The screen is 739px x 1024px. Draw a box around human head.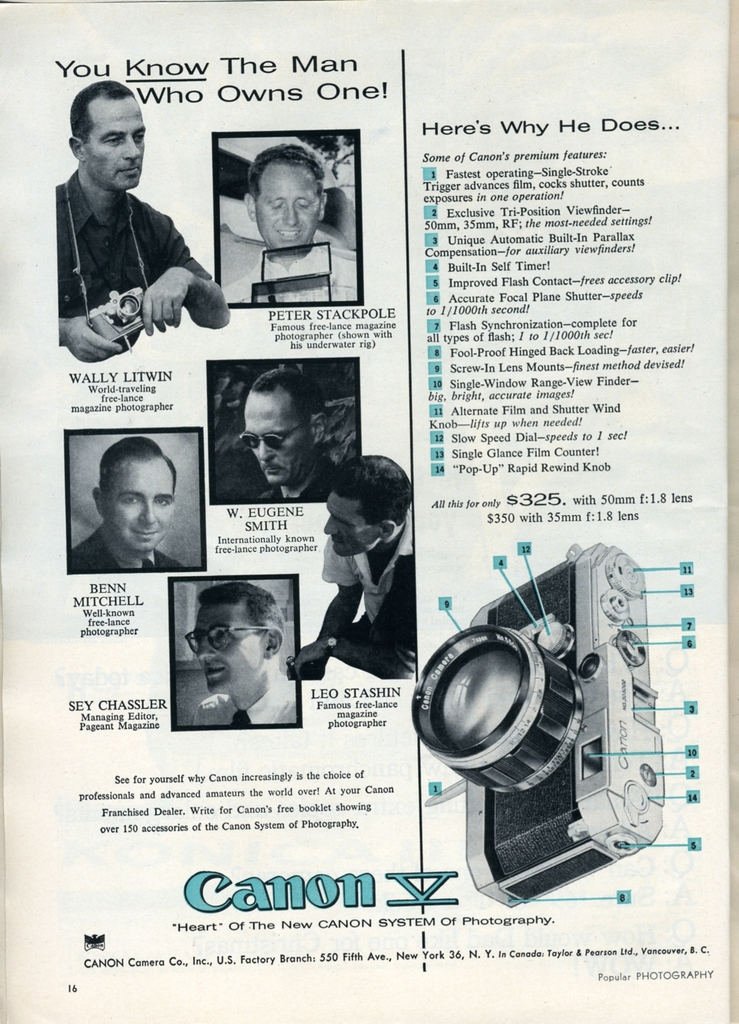
(327,450,412,559).
